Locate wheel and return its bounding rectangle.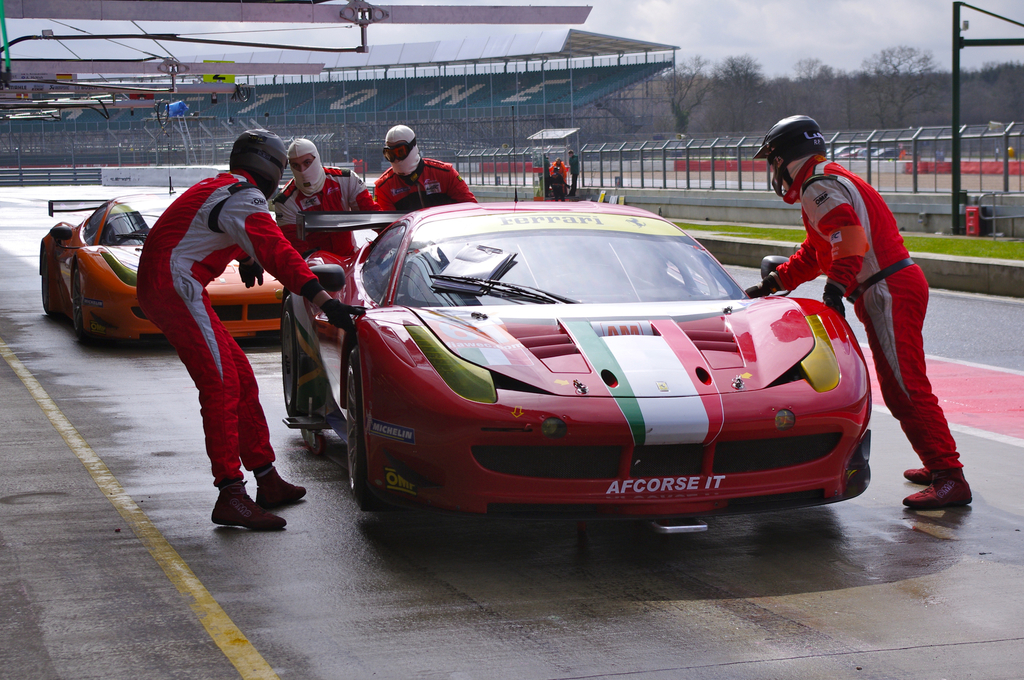
[326,343,368,486].
